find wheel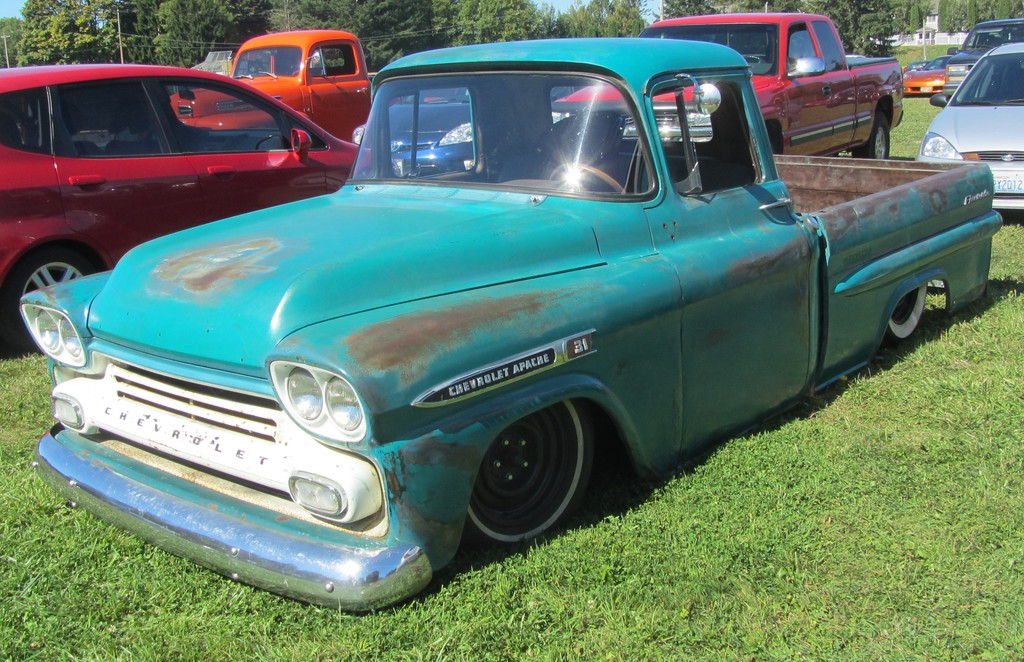
(883,283,930,346)
